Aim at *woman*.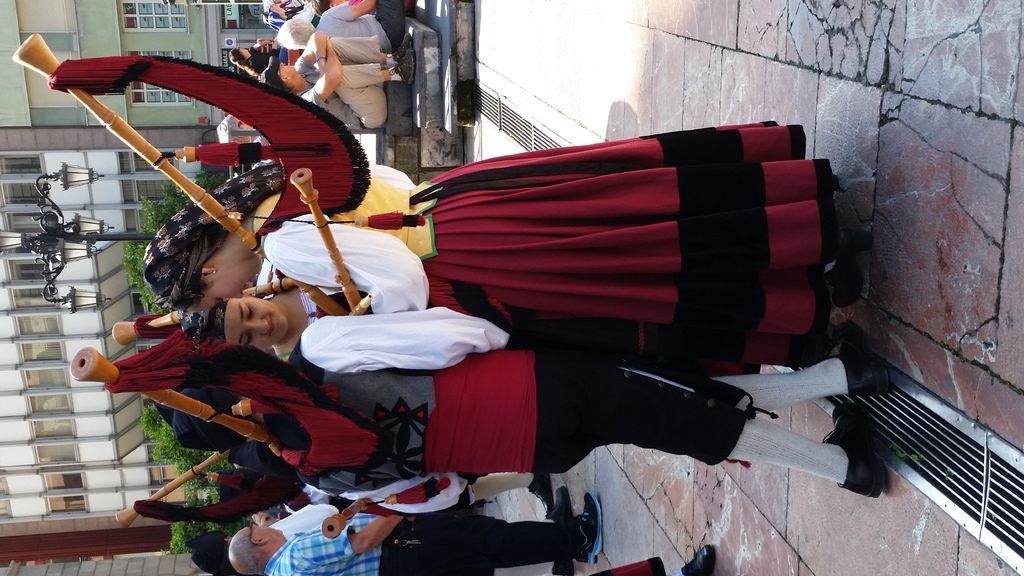
Aimed at [271, 0, 439, 62].
